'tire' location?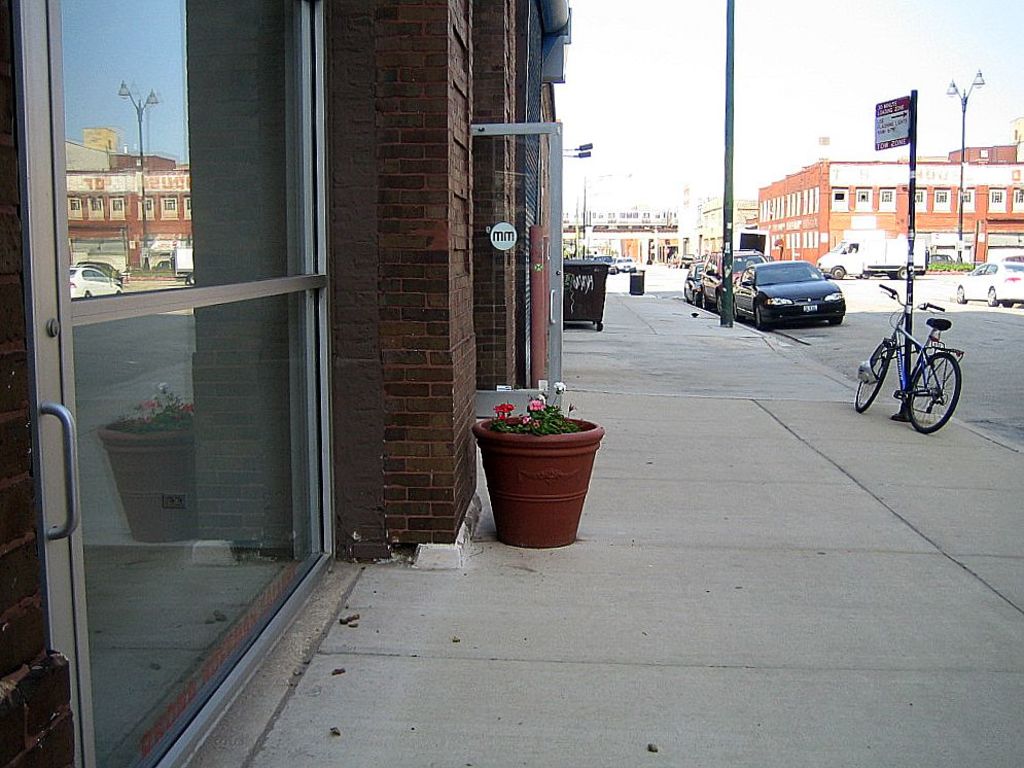
(953,283,967,307)
